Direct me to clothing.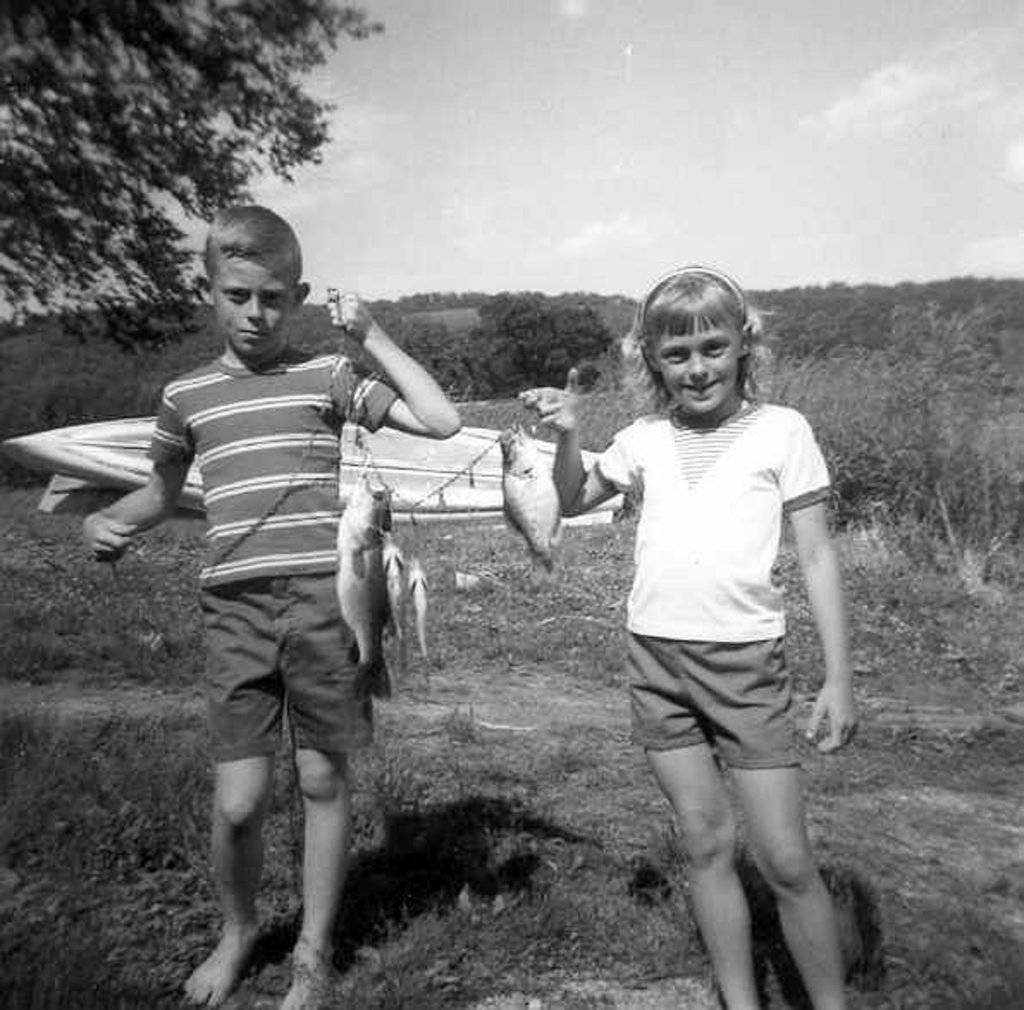
Direction: (x1=583, y1=334, x2=843, y2=824).
